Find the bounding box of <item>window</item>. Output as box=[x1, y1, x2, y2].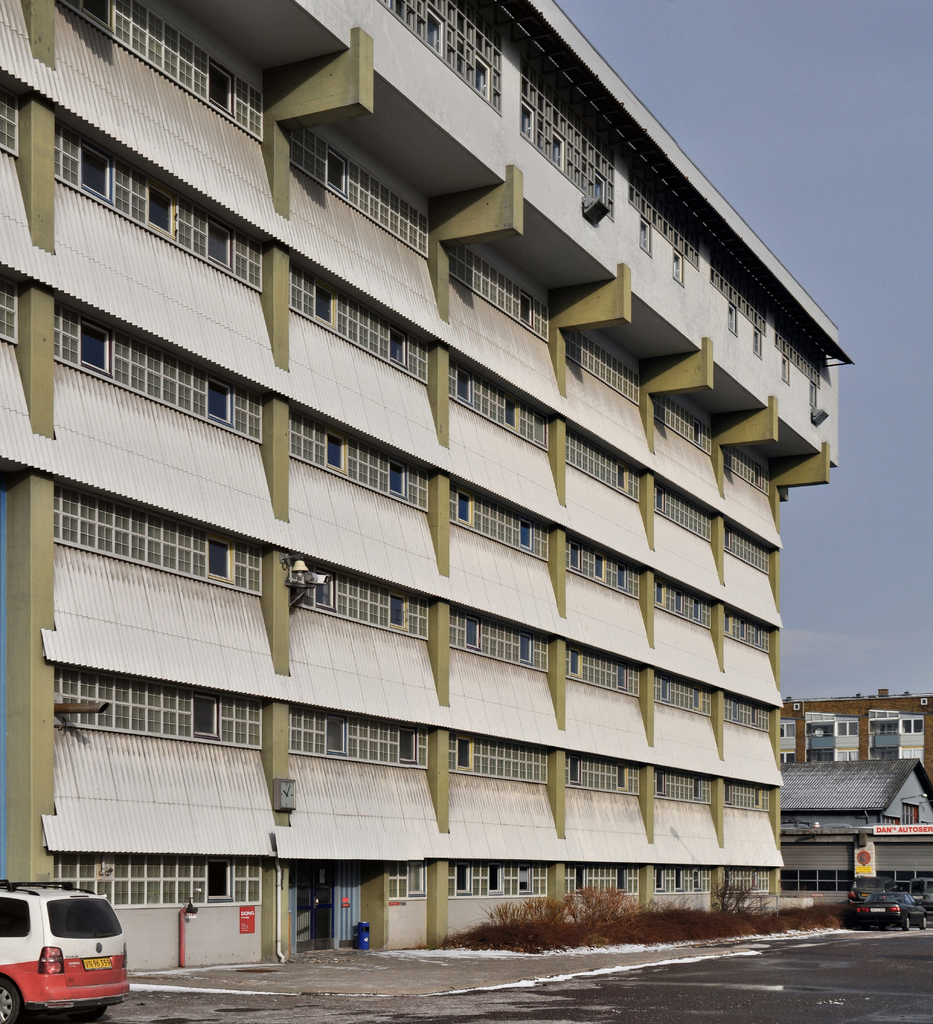
box=[652, 862, 713, 895].
